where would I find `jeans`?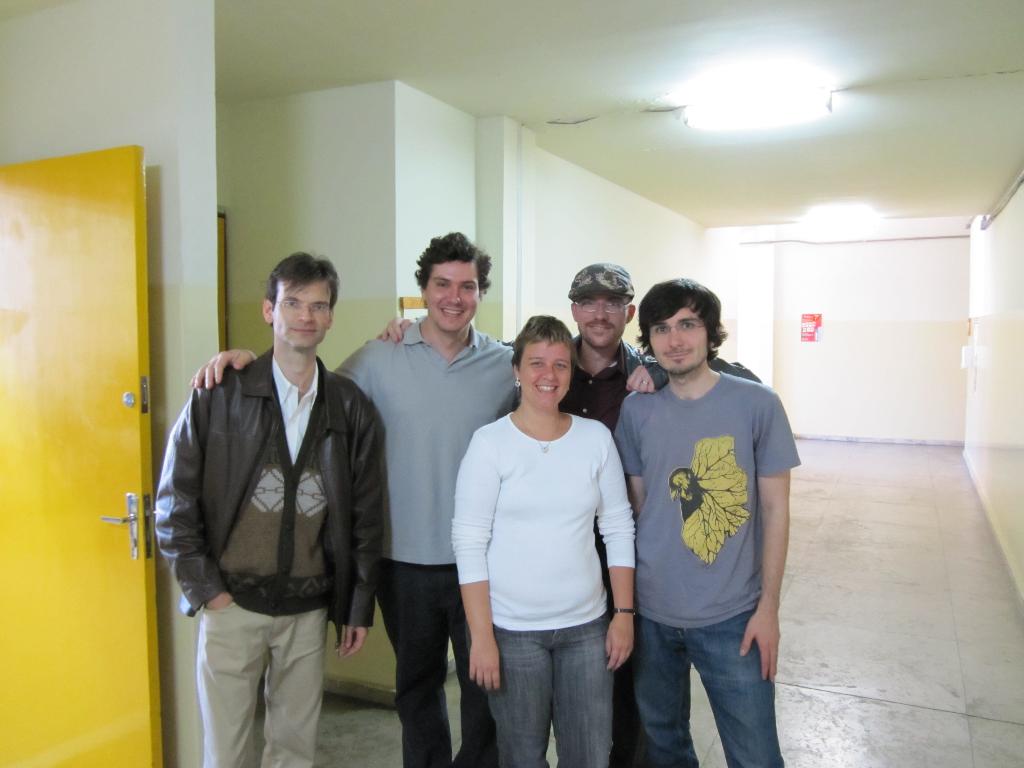
At x1=621, y1=592, x2=783, y2=765.
